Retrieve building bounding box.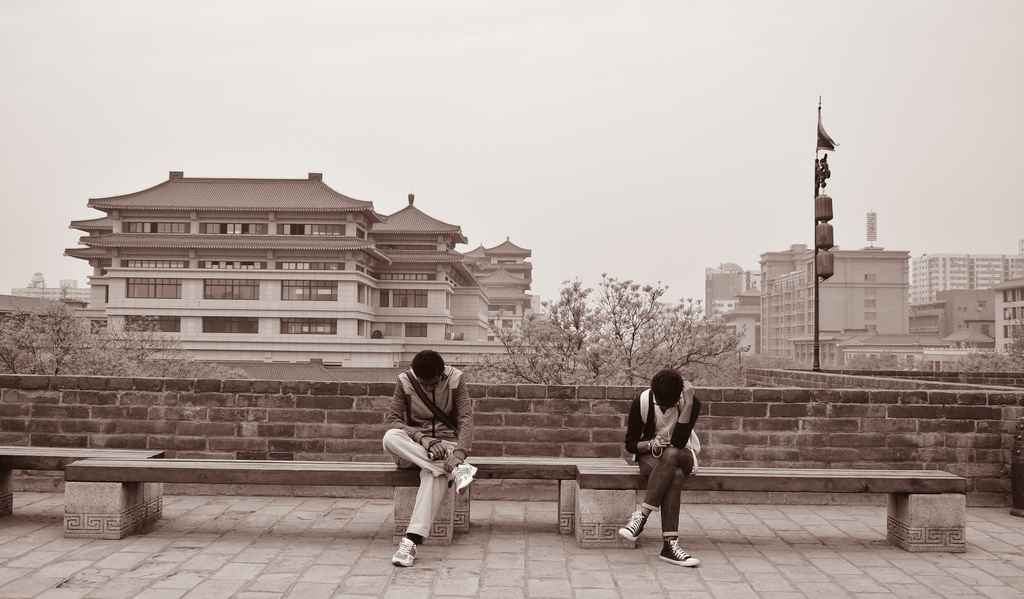
Bounding box: (x1=63, y1=170, x2=540, y2=335).
